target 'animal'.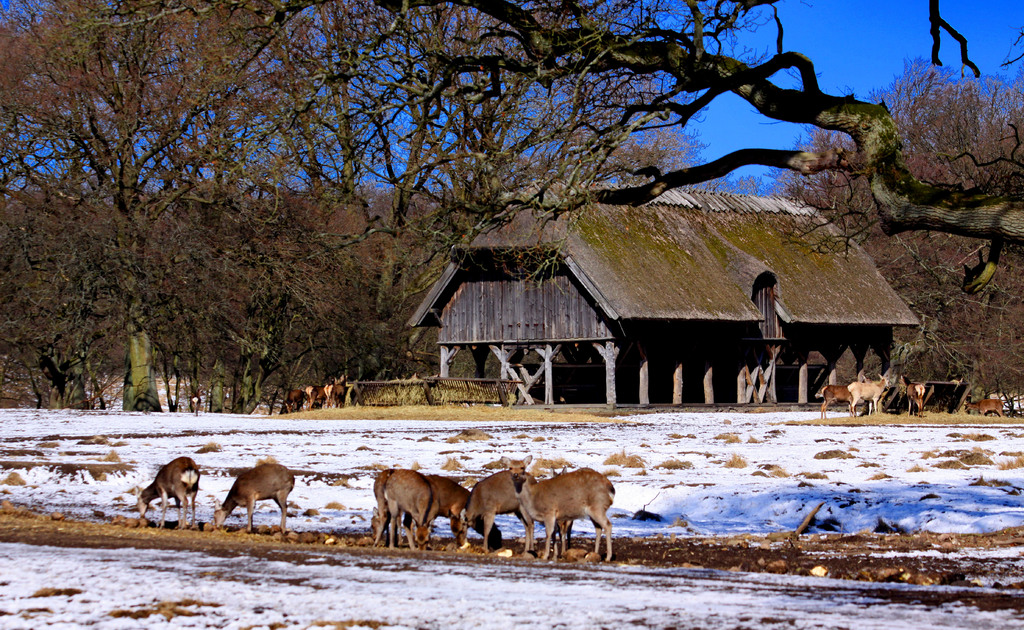
Target region: [546, 465, 571, 563].
